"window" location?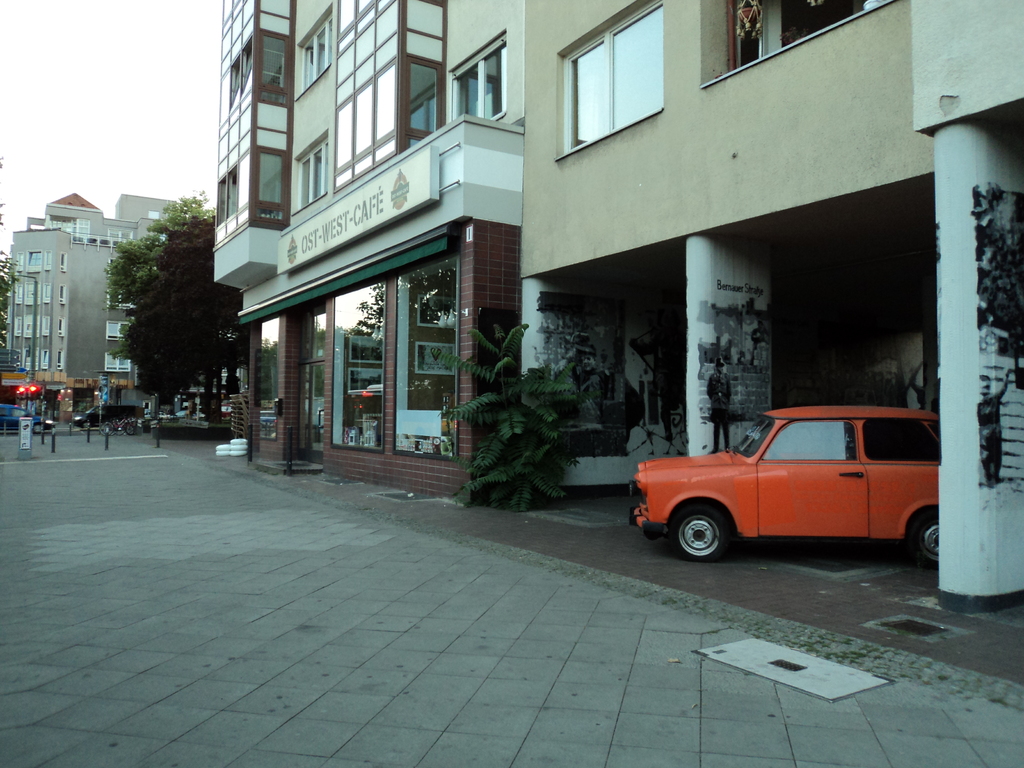
x1=55 y1=350 x2=65 y2=370
